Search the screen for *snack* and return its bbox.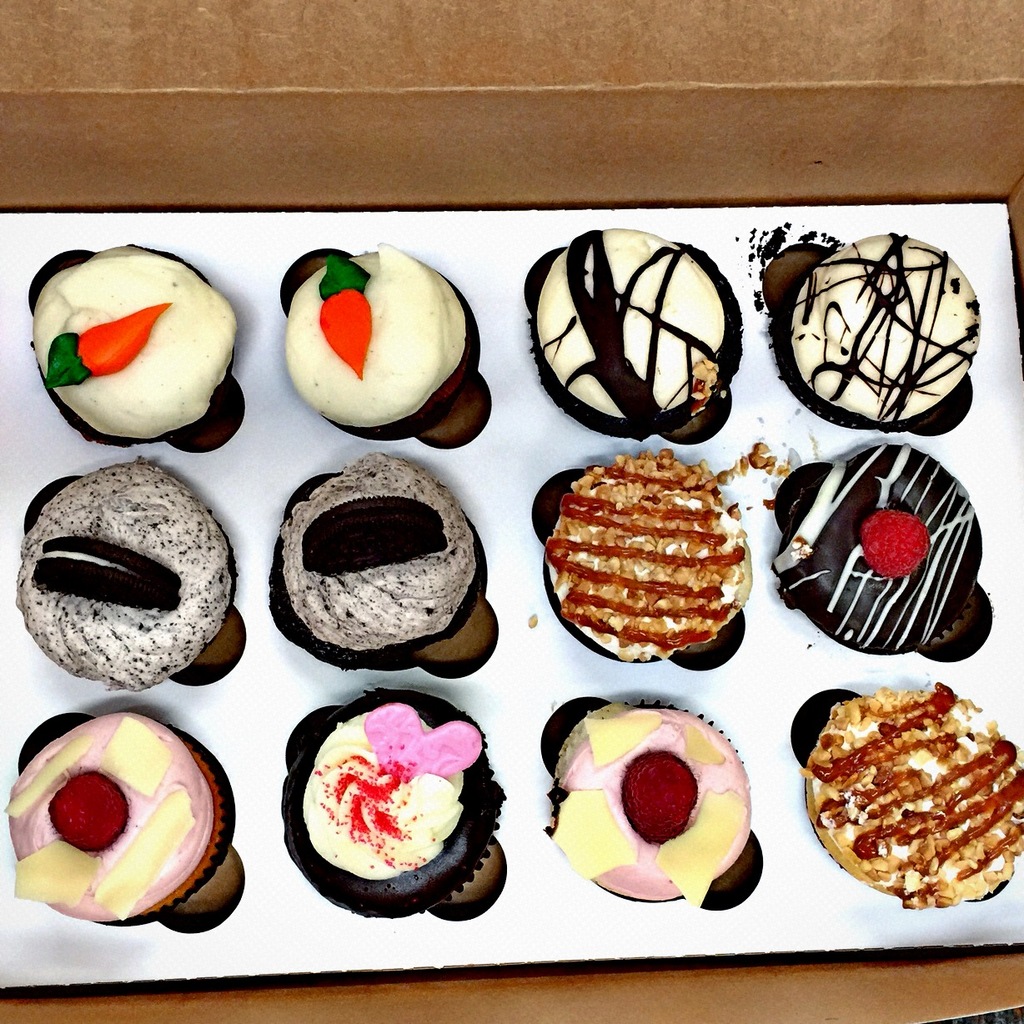
Found: BBox(13, 463, 252, 691).
